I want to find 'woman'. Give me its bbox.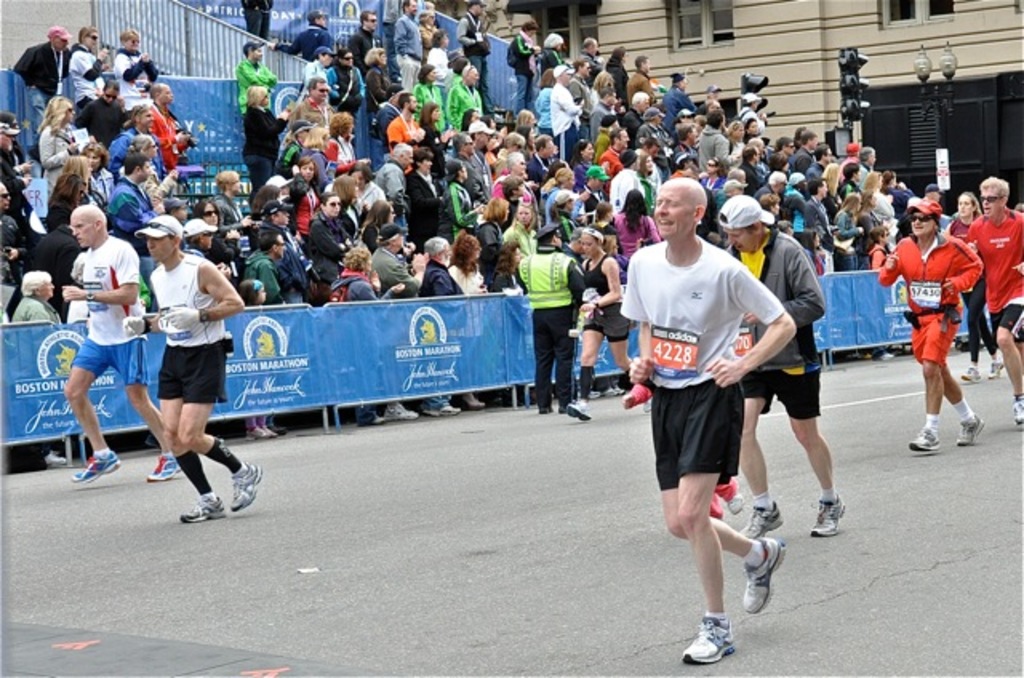
(left=333, top=245, right=410, bottom=422).
